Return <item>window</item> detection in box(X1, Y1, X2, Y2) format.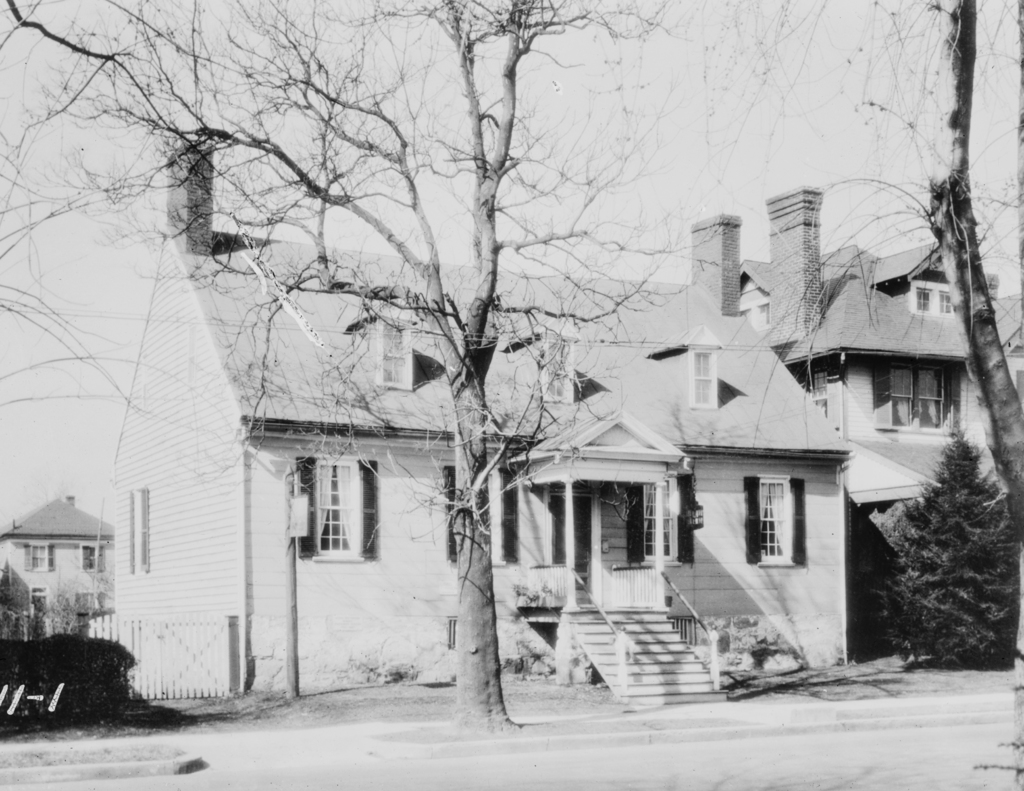
box(748, 477, 807, 573).
